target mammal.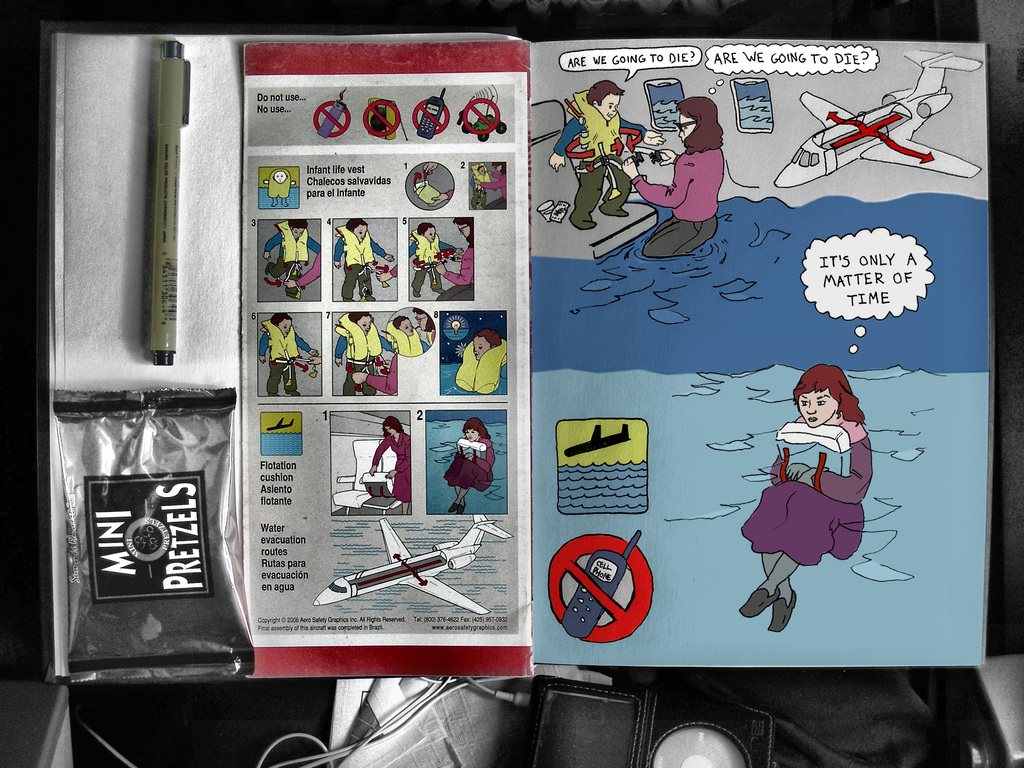
Target region: [745, 388, 877, 623].
